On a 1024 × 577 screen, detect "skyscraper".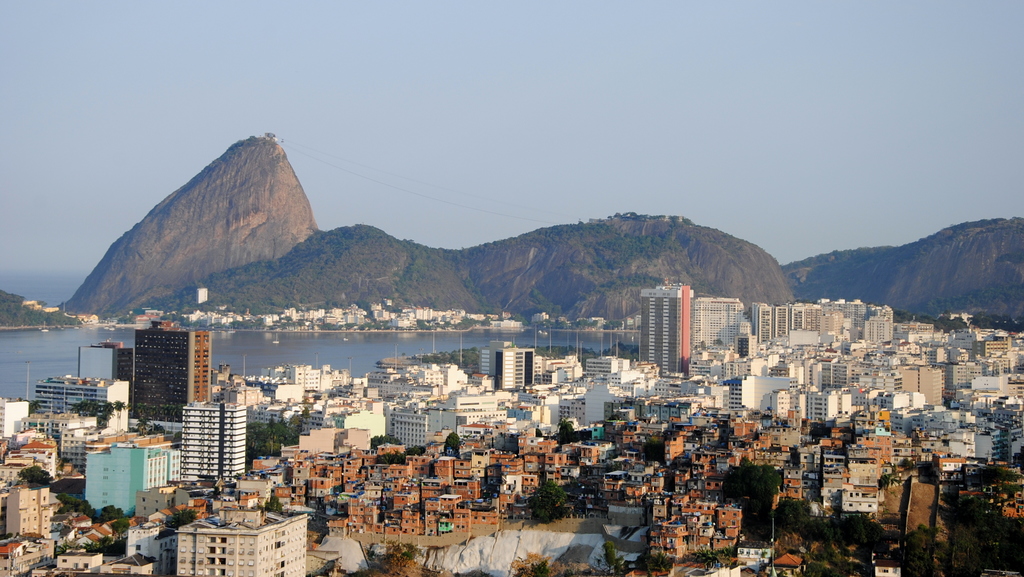
820:297:833:334.
